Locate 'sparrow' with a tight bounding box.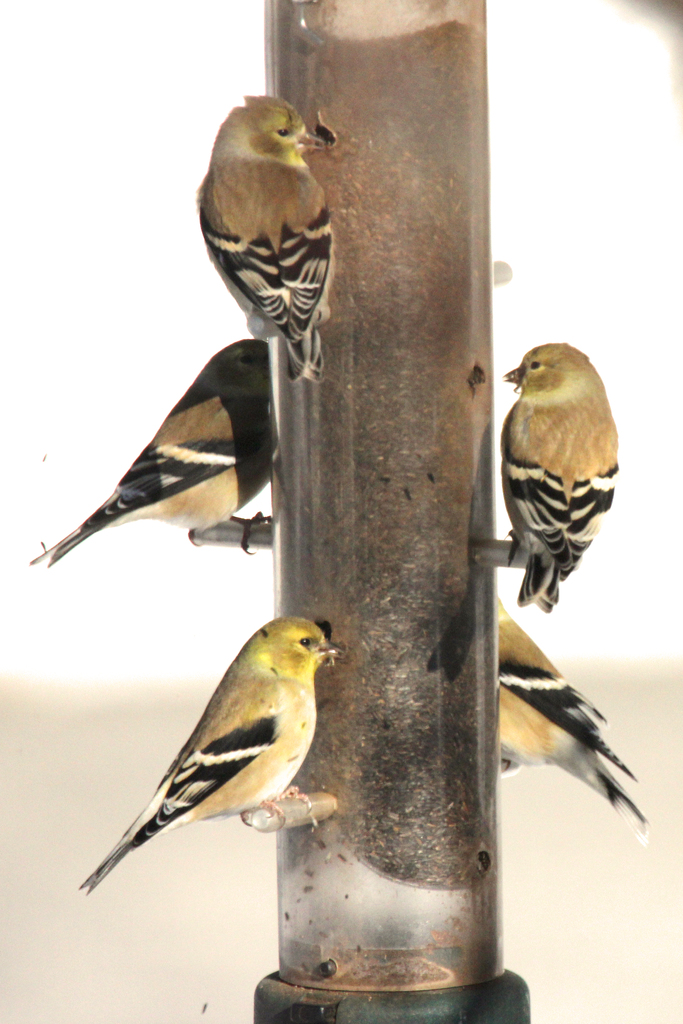
bbox=(201, 90, 334, 383).
